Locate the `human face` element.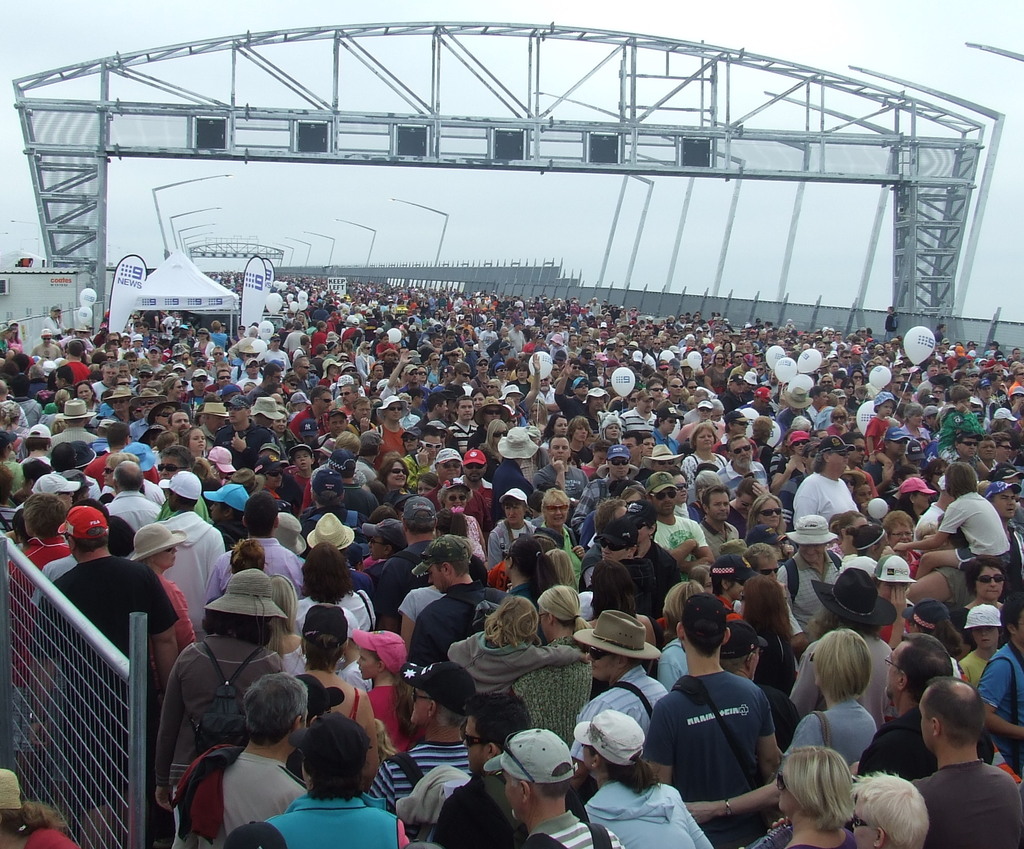
Element bbox: l=591, t=398, r=605, b=409.
